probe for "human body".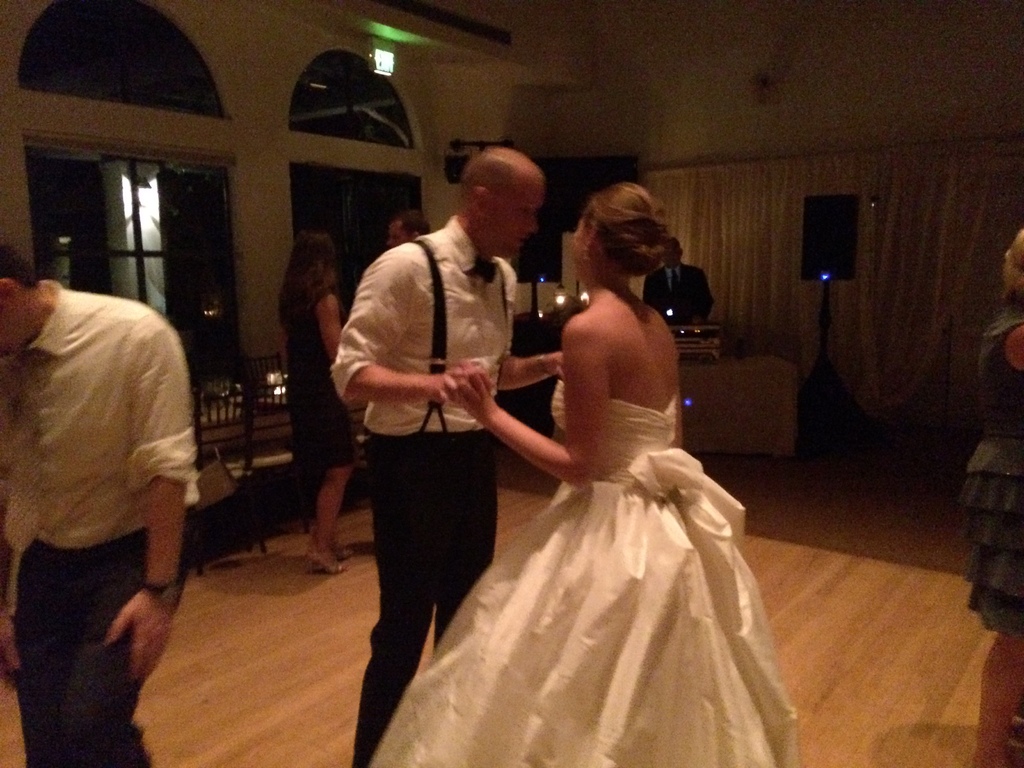
Probe result: bbox=[388, 209, 431, 248].
